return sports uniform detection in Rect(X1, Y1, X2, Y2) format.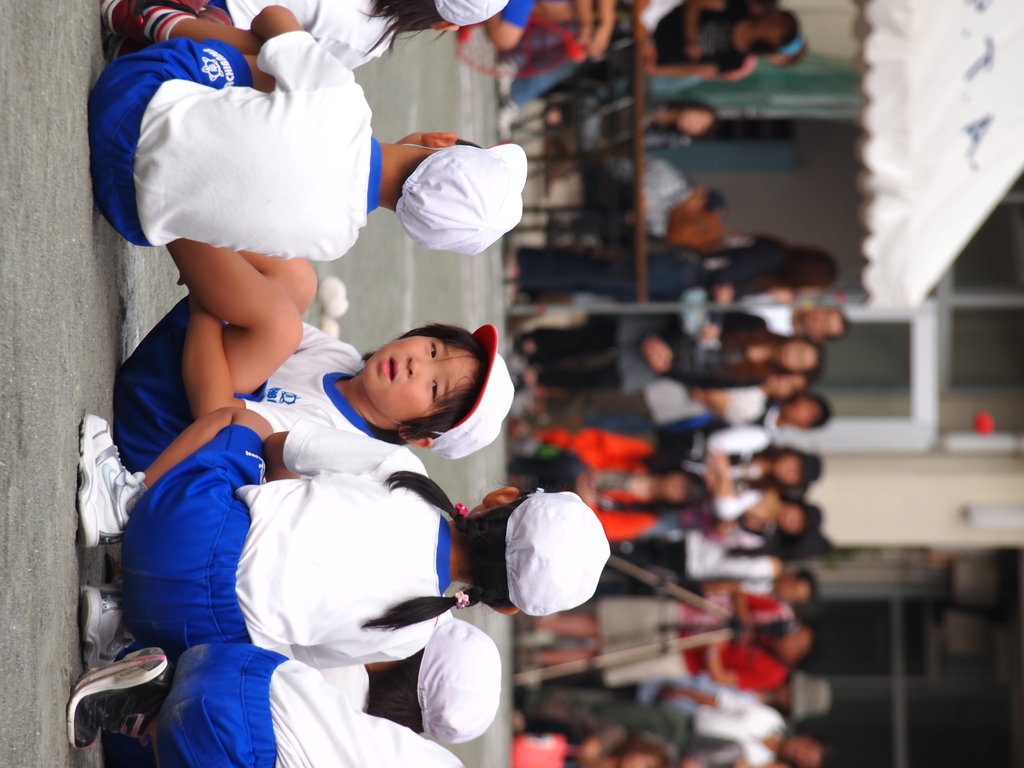
Rect(79, 419, 609, 672).
